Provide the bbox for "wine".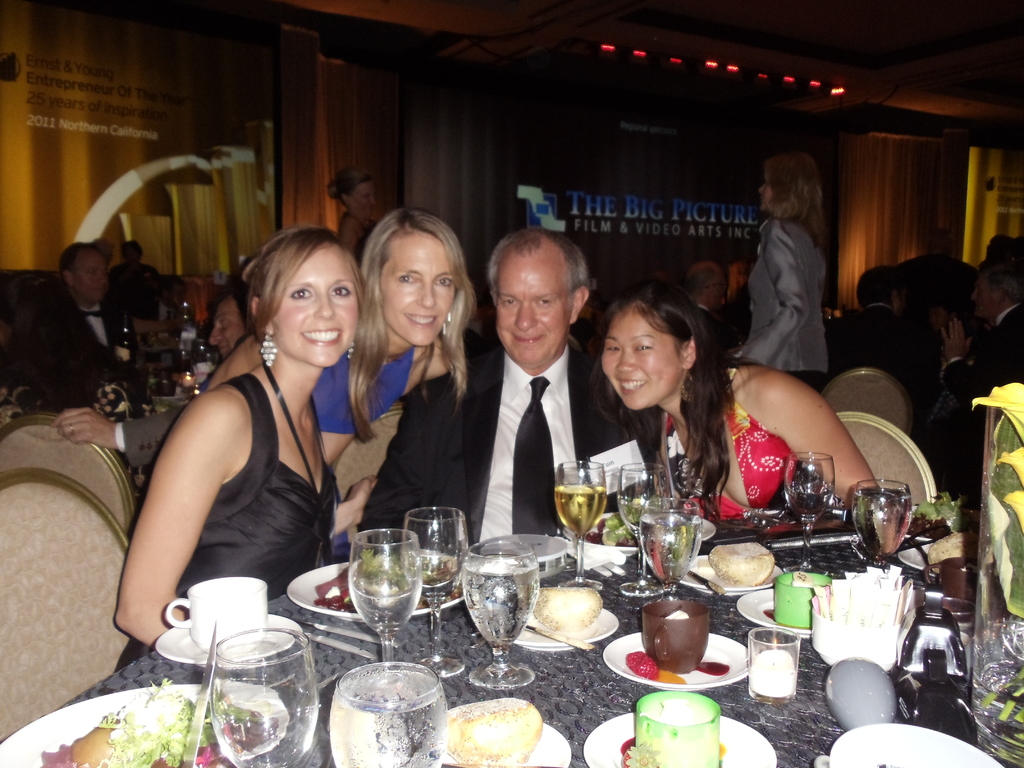
select_region(852, 490, 911, 559).
